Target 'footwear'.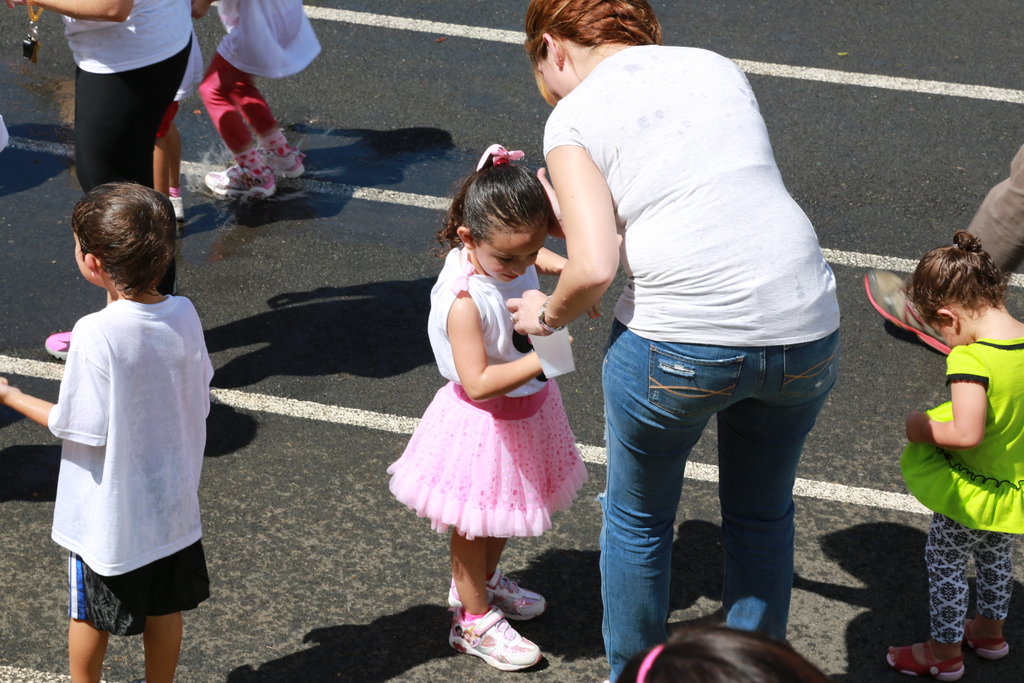
Target region: bbox=[202, 158, 285, 198].
